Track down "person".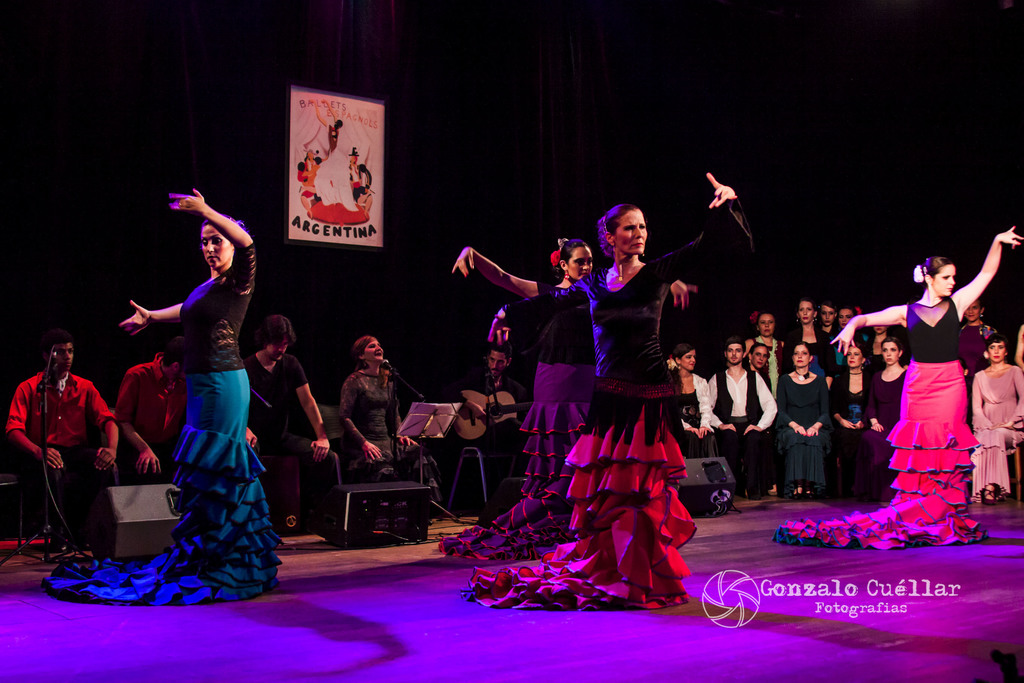
Tracked to bbox=(448, 345, 530, 512).
